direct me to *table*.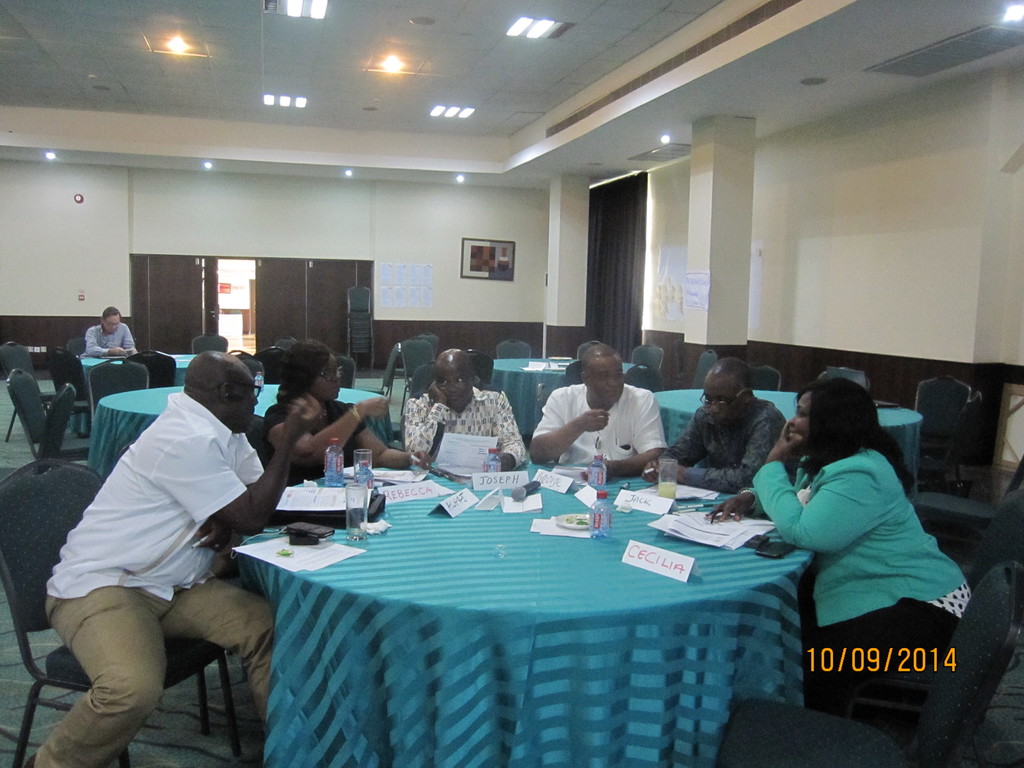
Direction: [x1=221, y1=448, x2=848, y2=764].
